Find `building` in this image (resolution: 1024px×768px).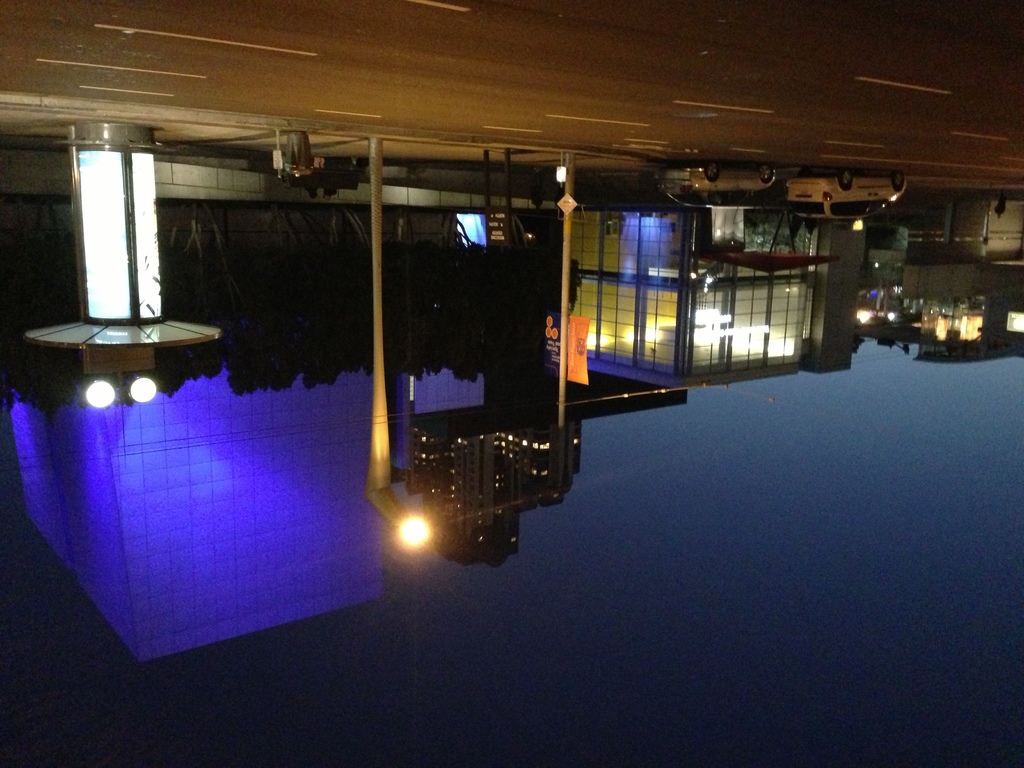
[561, 217, 813, 387].
